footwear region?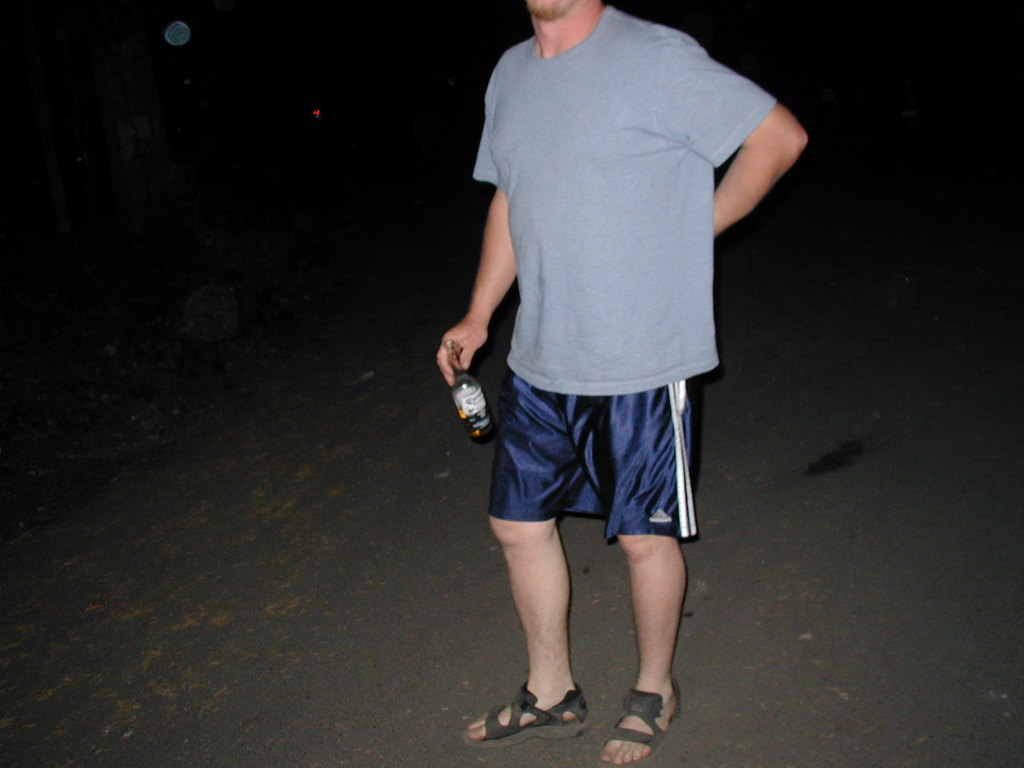
region(602, 678, 685, 767)
